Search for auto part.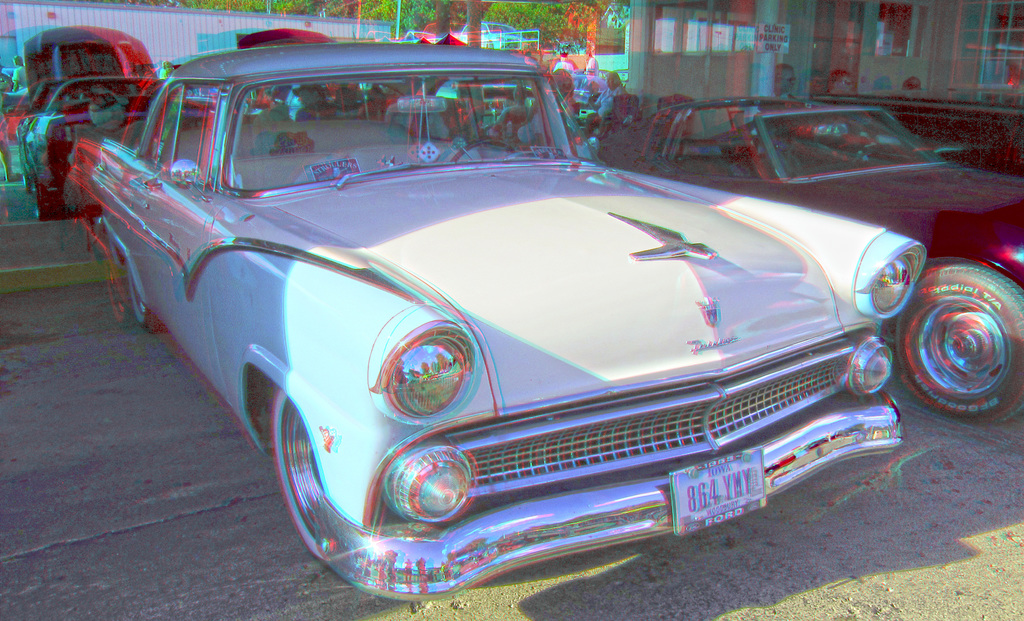
Found at (x1=878, y1=248, x2=1011, y2=422).
